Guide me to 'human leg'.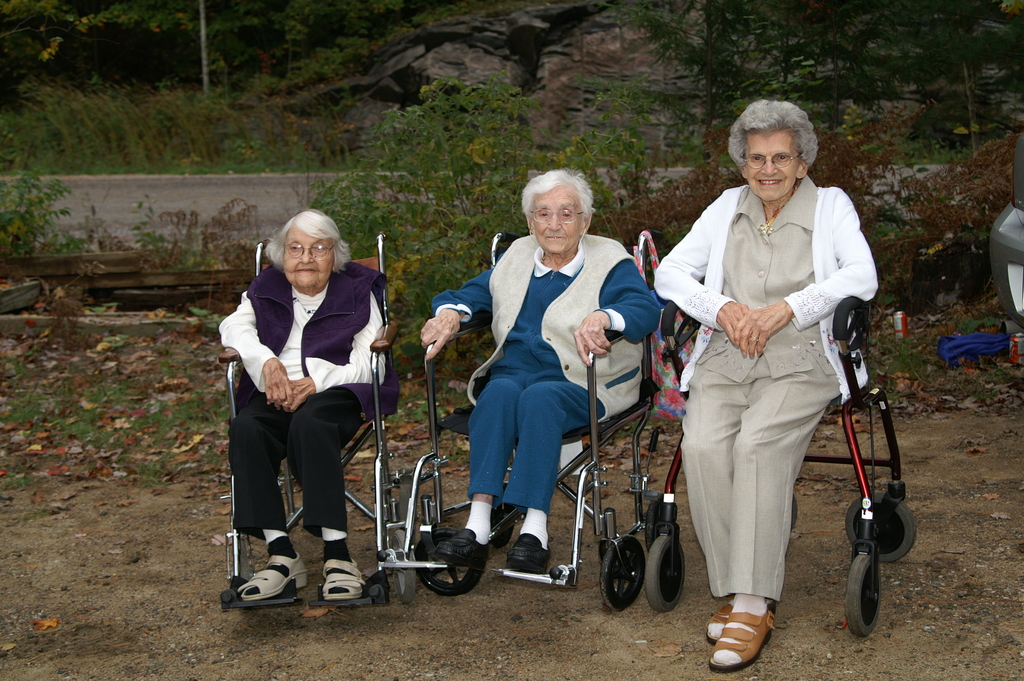
Guidance: x1=710 y1=375 x2=837 y2=666.
